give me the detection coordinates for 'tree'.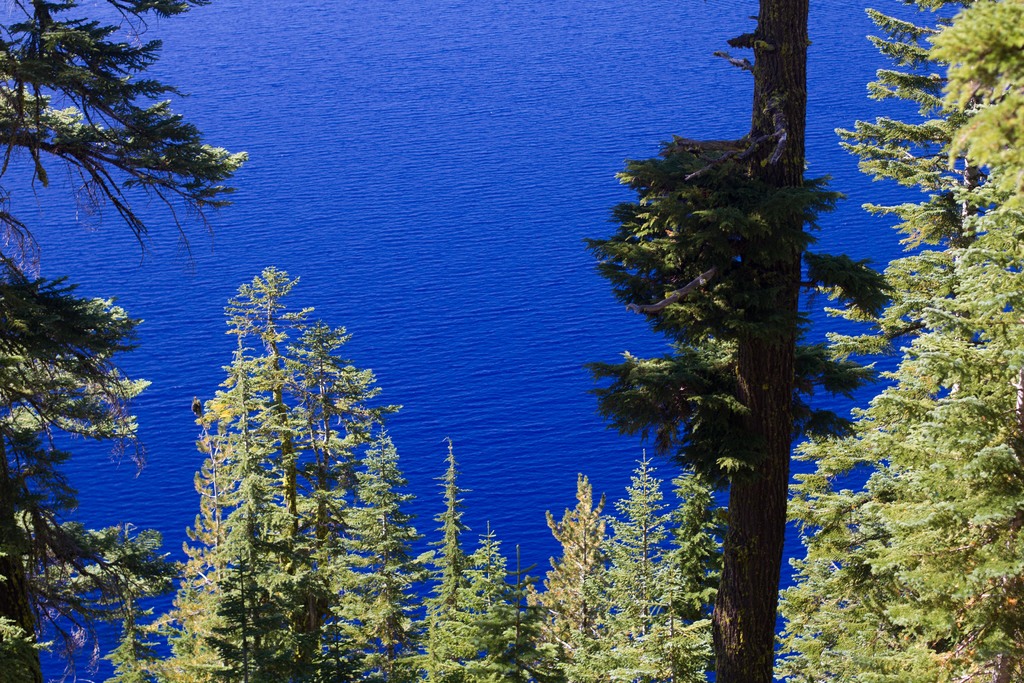
{"x1": 582, "y1": 450, "x2": 687, "y2": 682}.
